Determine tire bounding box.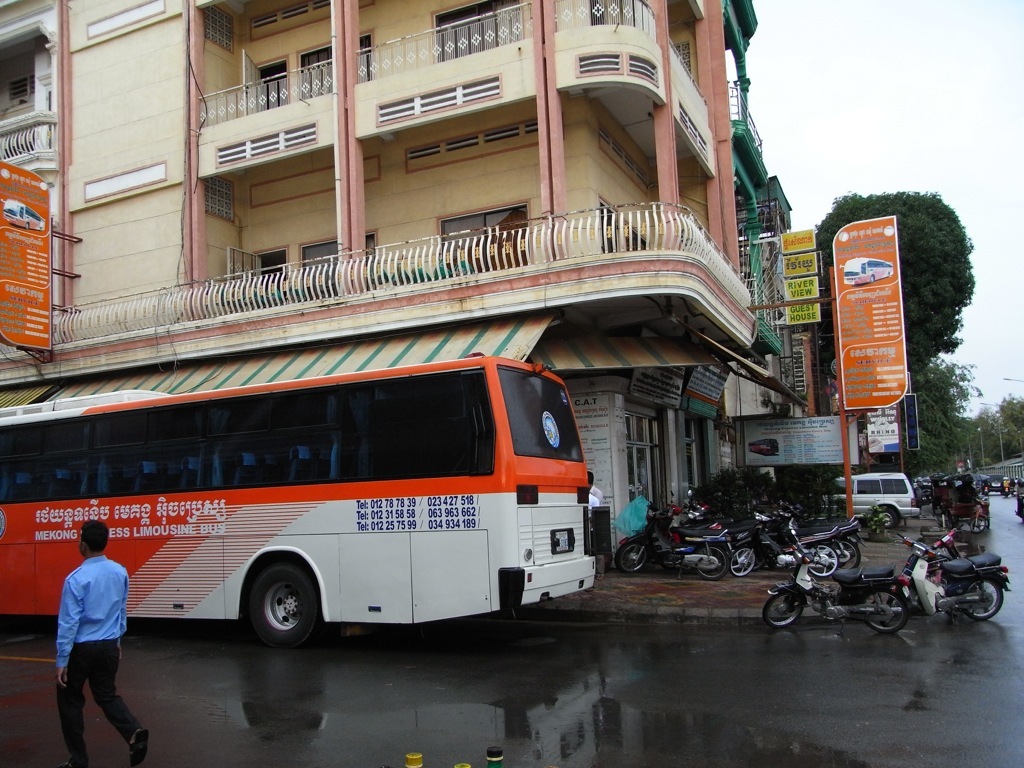
Determined: 971:514:990:533.
